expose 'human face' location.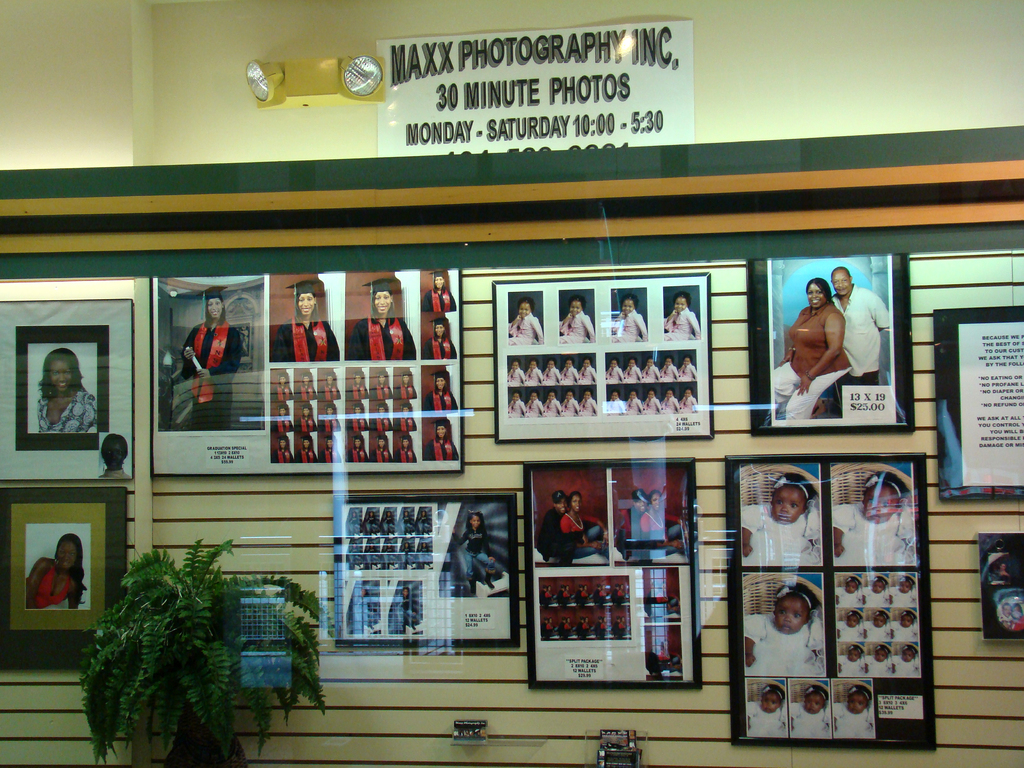
Exposed at x1=758 y1=692 x2=776 y2=714.
